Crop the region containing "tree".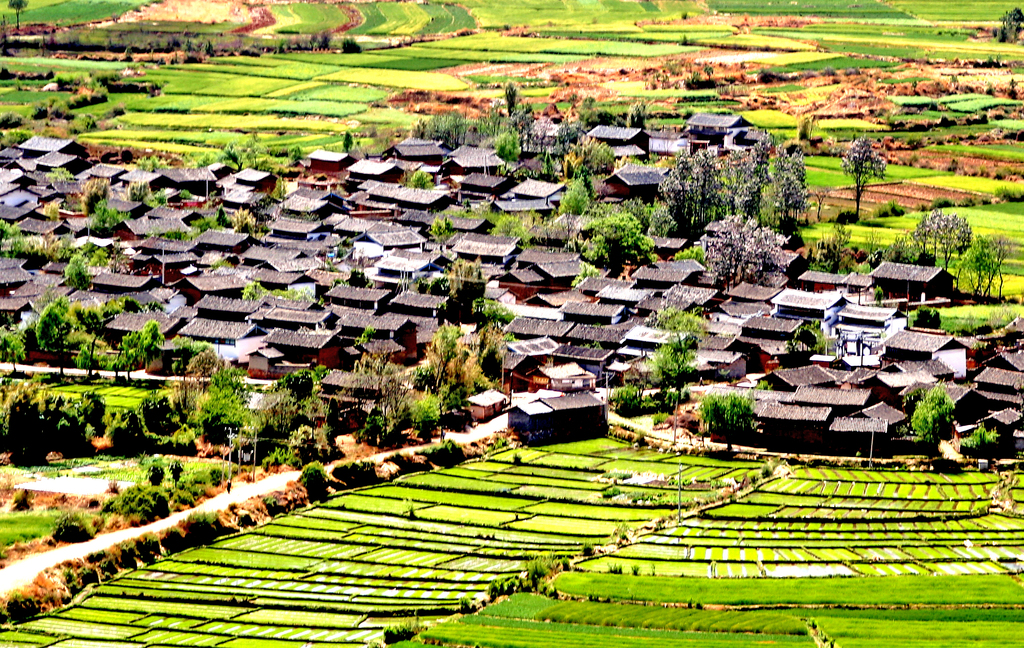
Crop region: <bbox>496, 131, 521, 173</bbox>.
